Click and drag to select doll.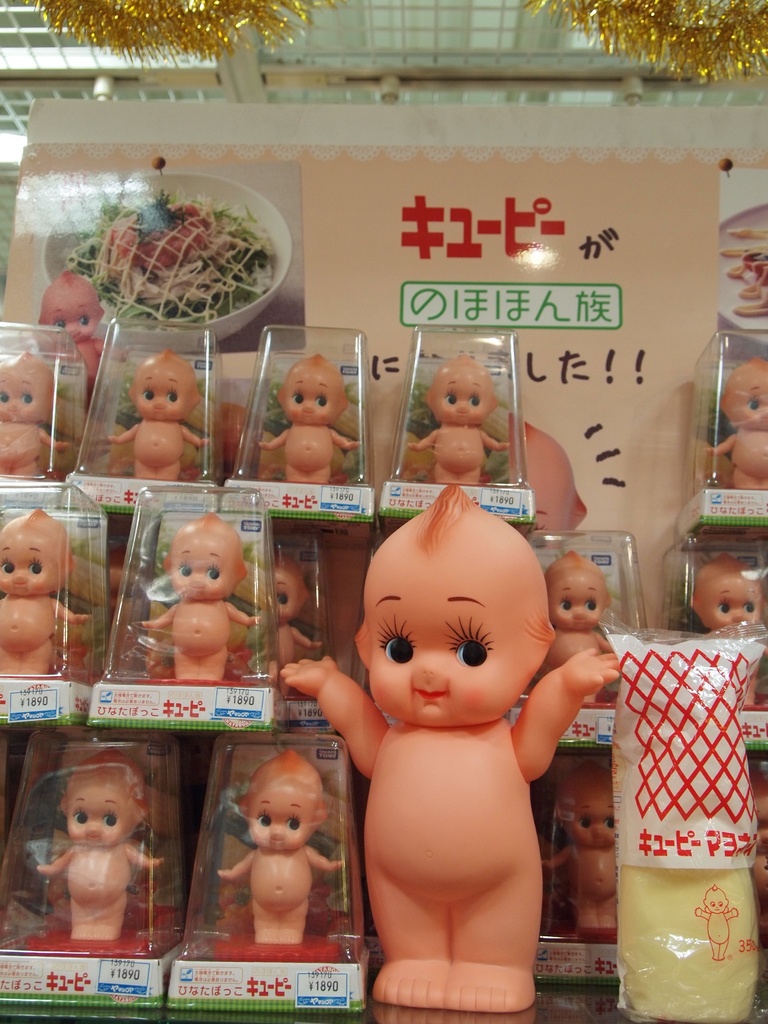
Selection: [689, 545, 761, 625].
